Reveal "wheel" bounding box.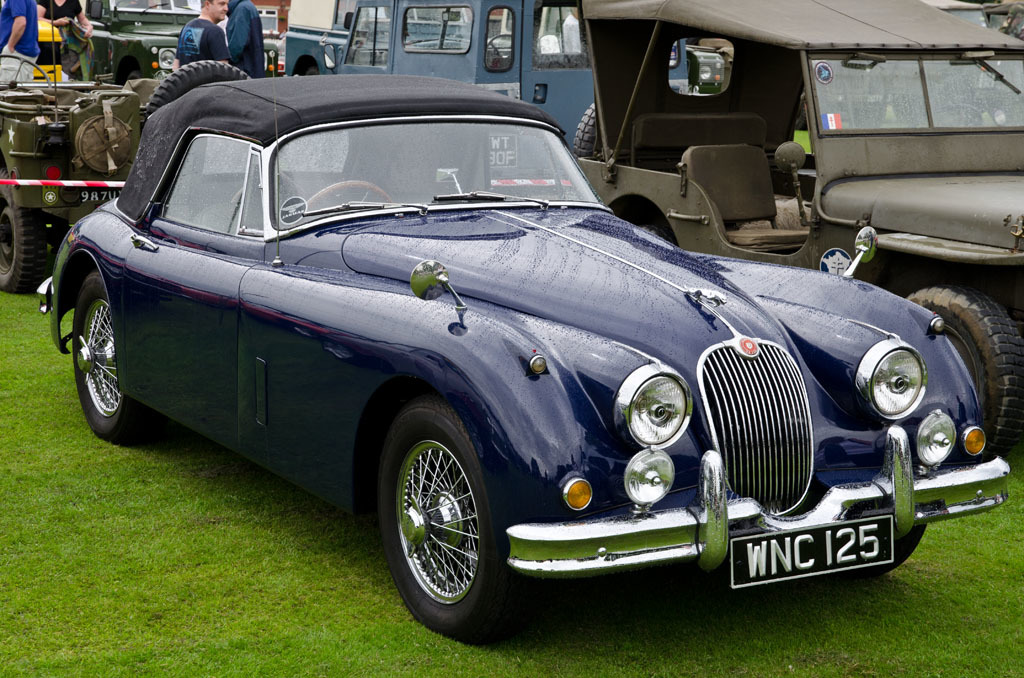
Revealed: 641/224/670/240.
